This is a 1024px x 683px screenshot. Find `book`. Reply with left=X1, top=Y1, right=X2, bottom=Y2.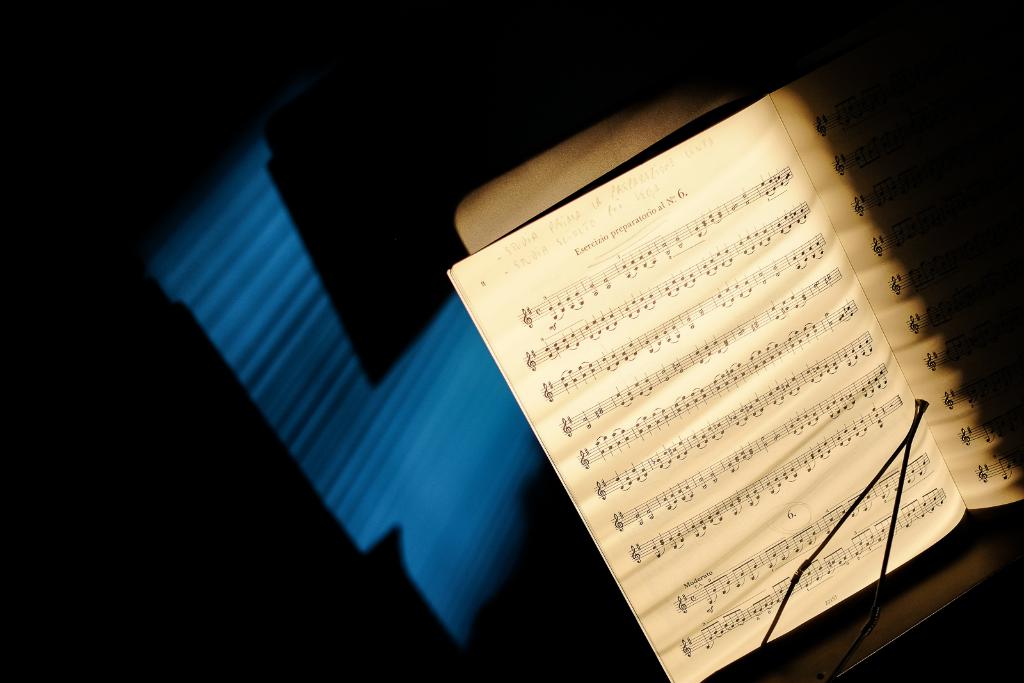
left=320, top=21, right=1005, bottom=680.
